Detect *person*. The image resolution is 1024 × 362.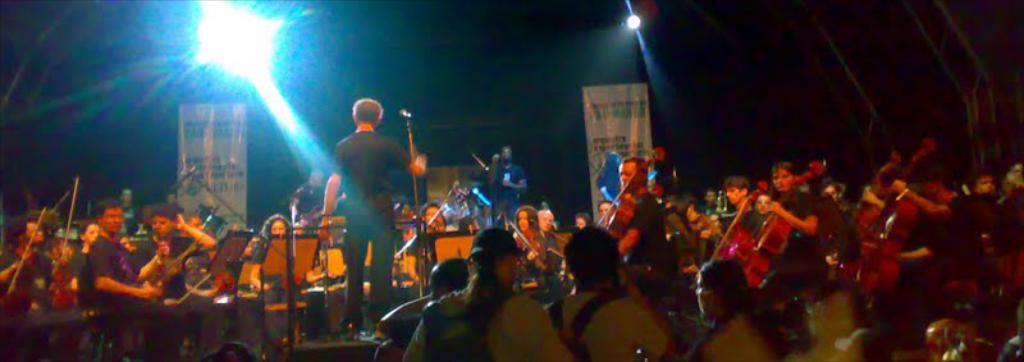
602, 146, 676, 333.
